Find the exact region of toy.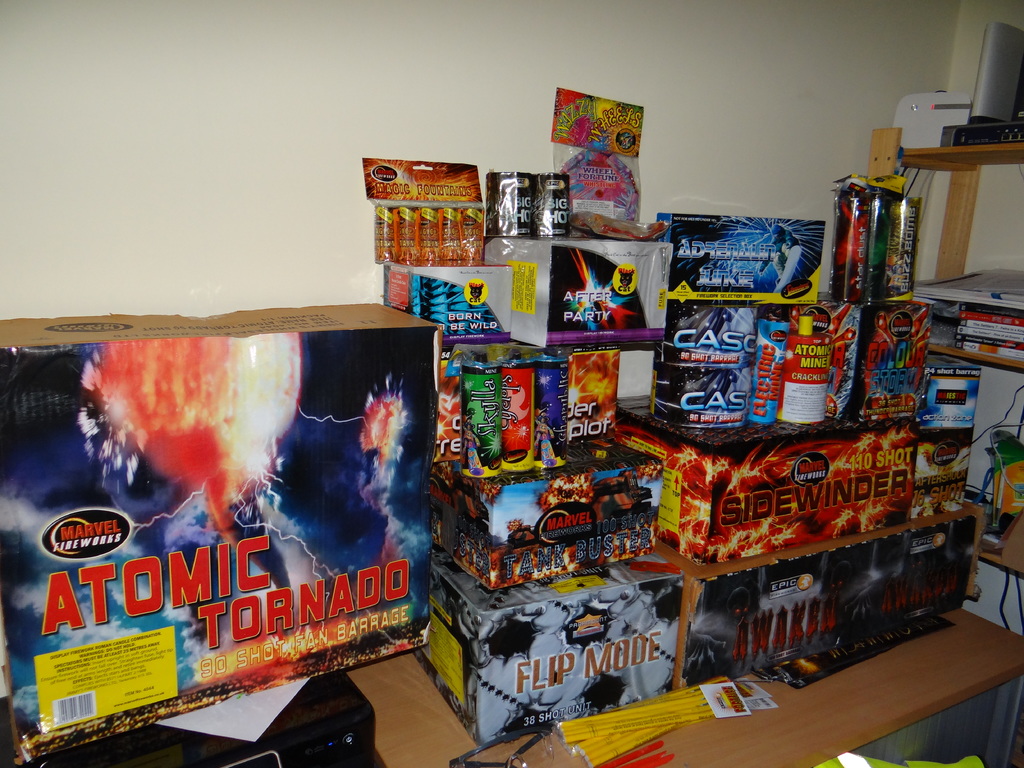
Exact region: select_region(560, 105, 651, 239).
